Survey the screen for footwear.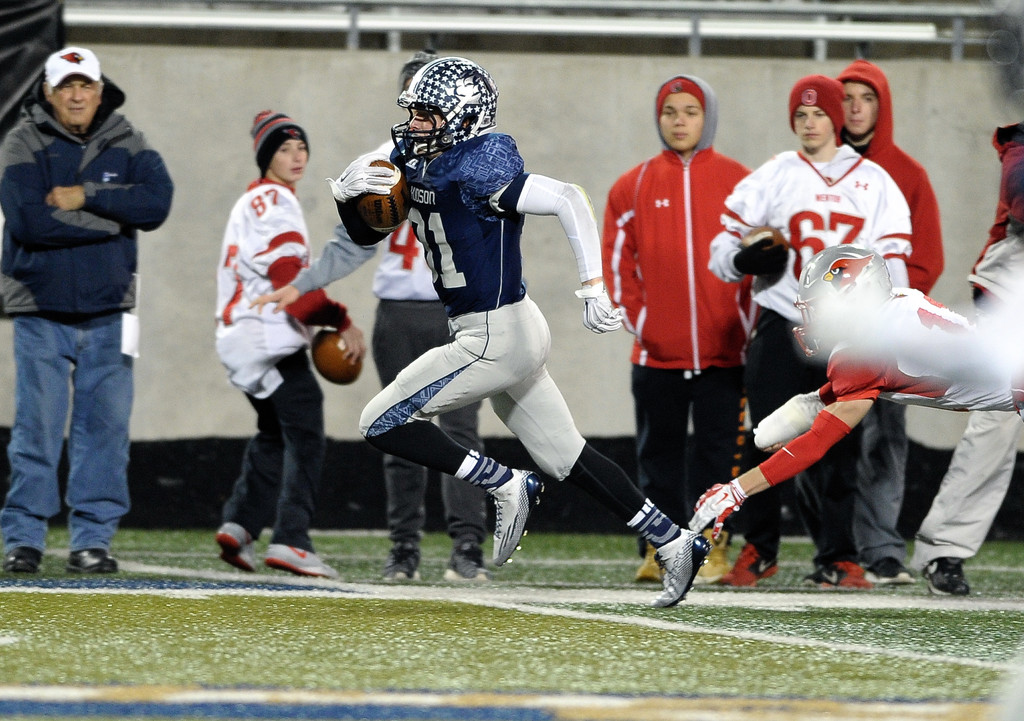
Survey found: [644,525,715,608].
